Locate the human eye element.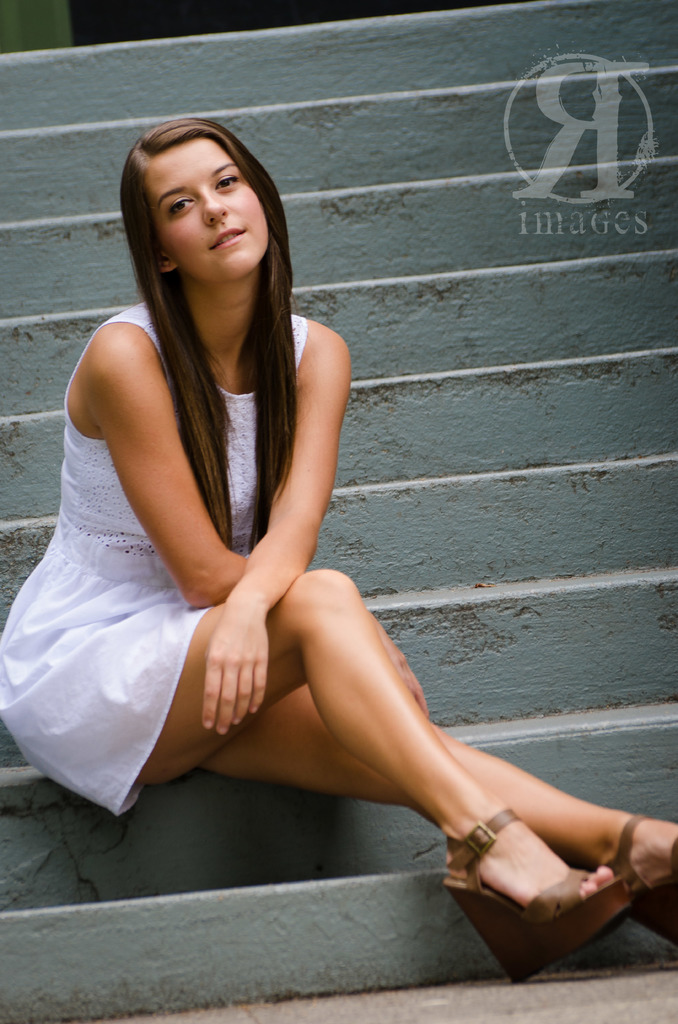
Element bbox: 211 170 239 196.
